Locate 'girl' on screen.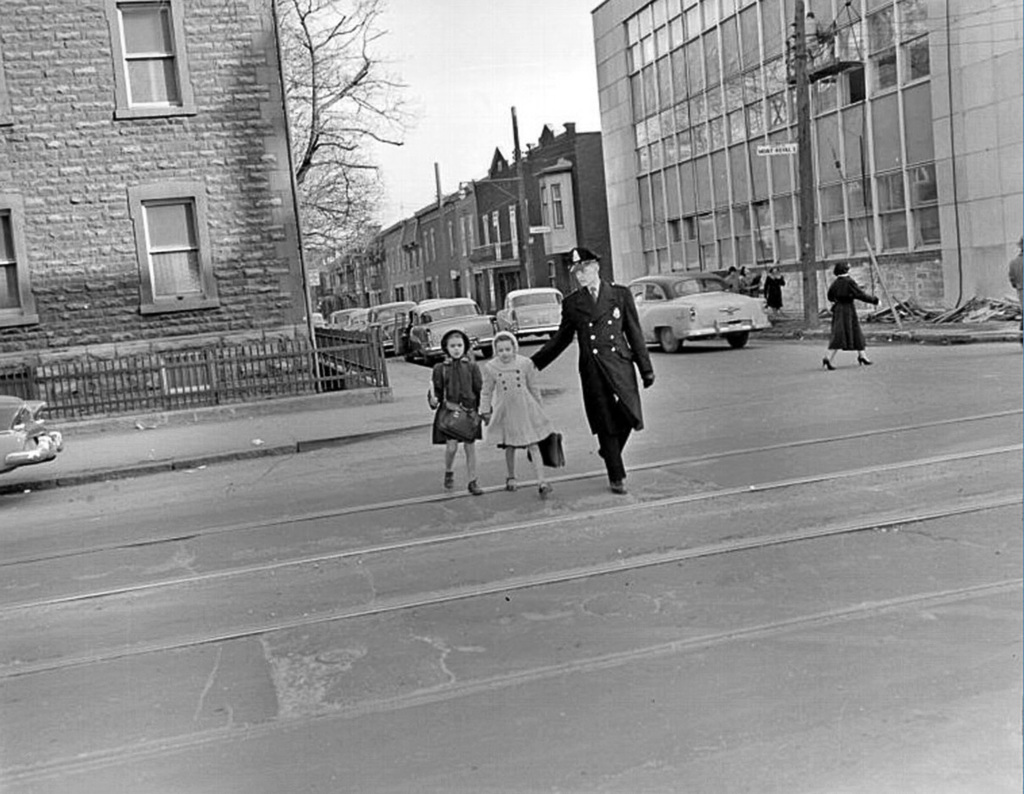
On screen at 435, 330, 480, 493.
